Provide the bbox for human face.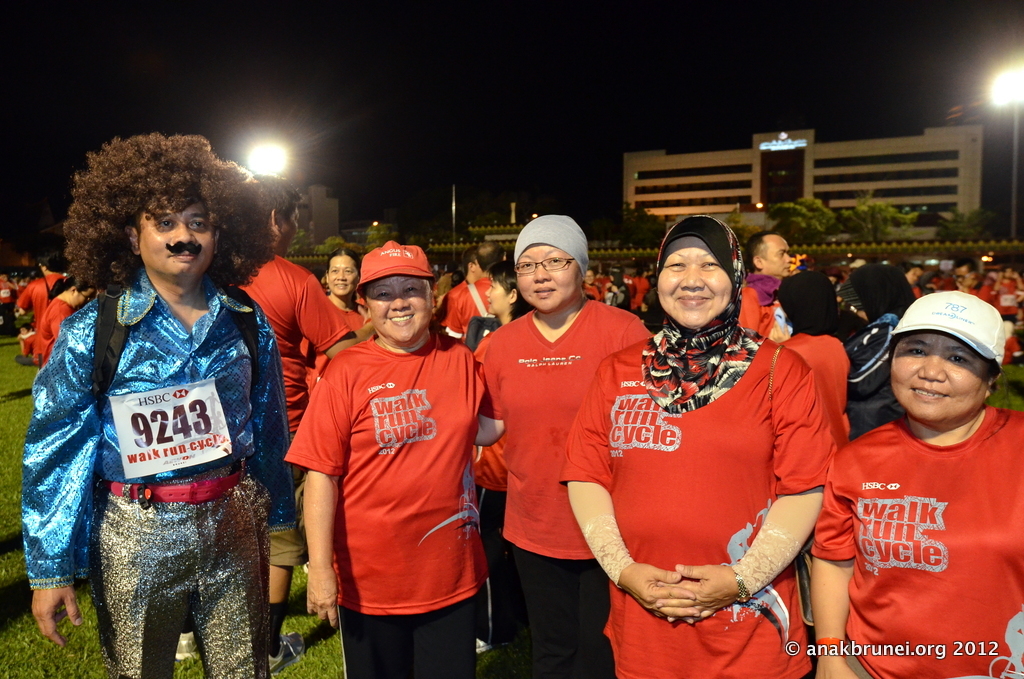
x1=324 y1=251 x2=360 y2=292.
